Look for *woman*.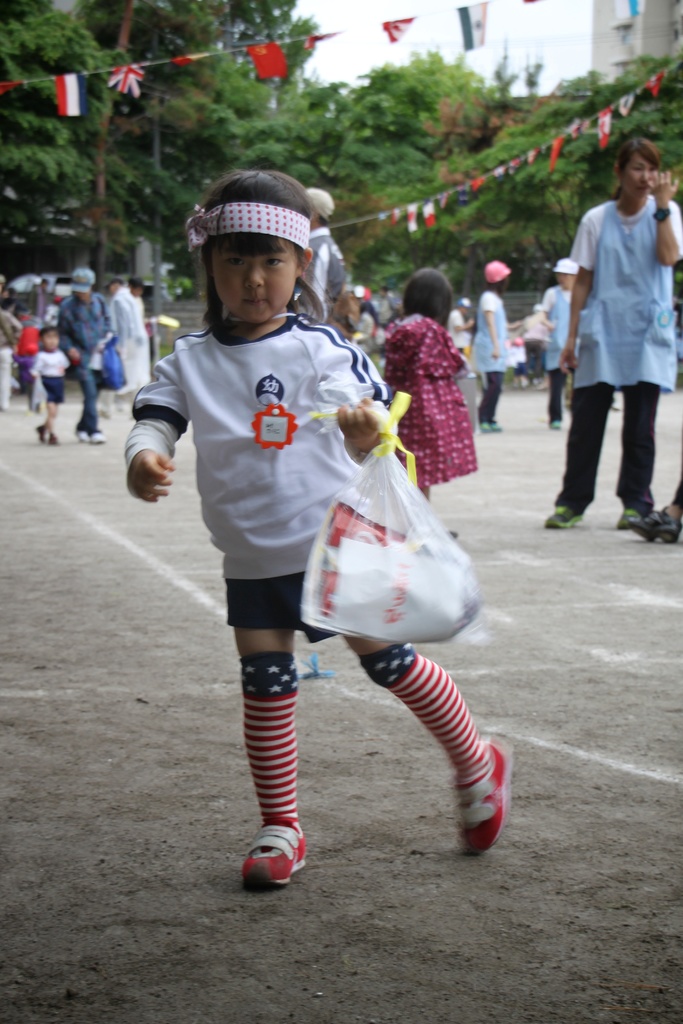
Found: (left=552, top=132, right=676, bottom=543).
